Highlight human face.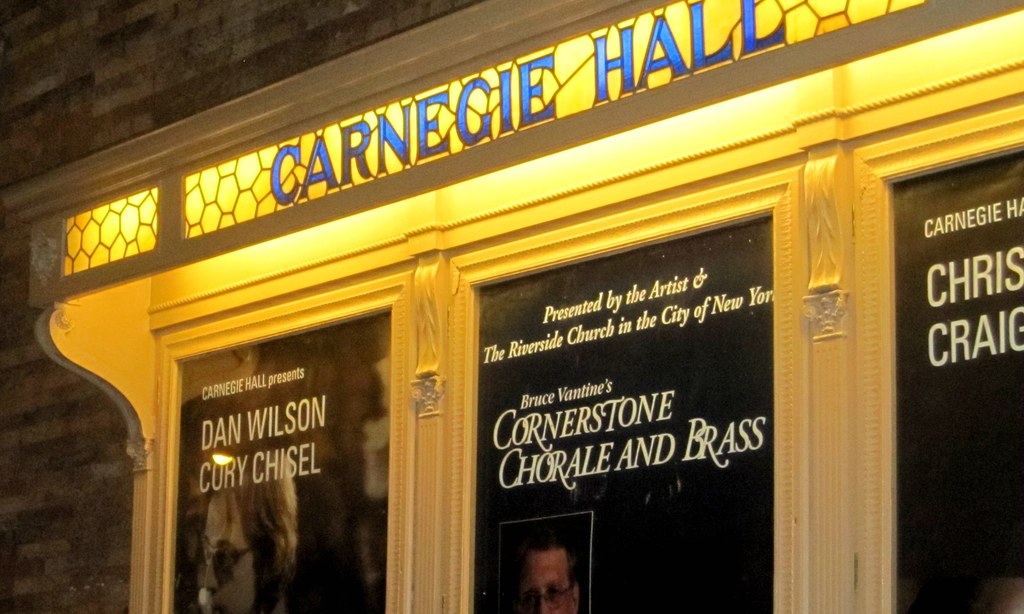
Highlighted region: {"x1": 204, "y1": 485, "x2": 253, "y2": 613}.
